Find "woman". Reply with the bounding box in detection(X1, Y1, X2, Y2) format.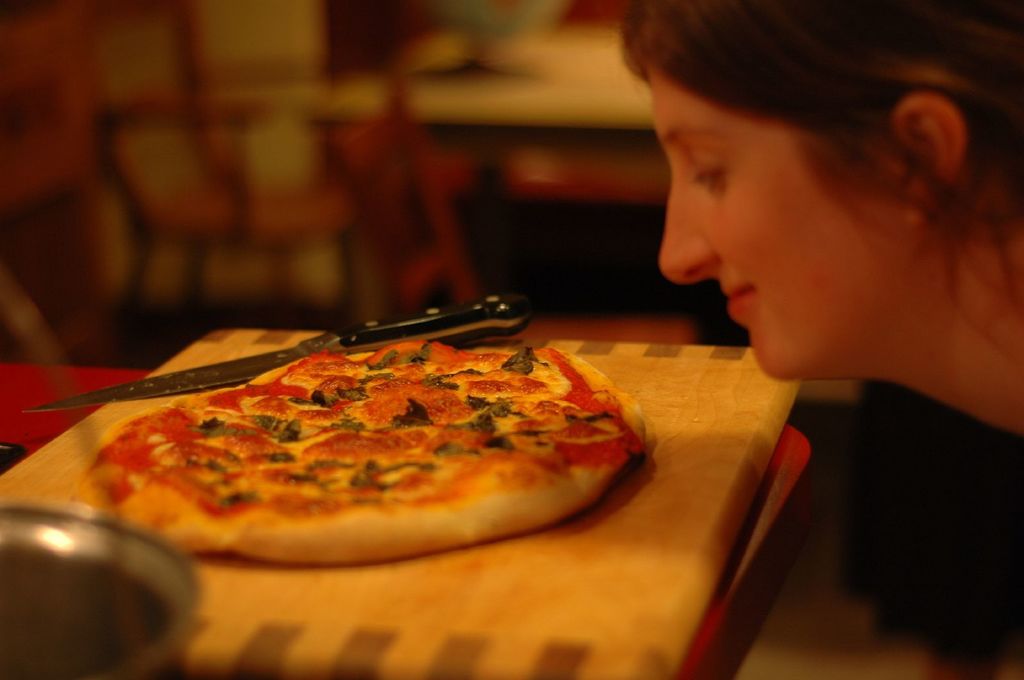
detection(637, 7, 1011, 511).
